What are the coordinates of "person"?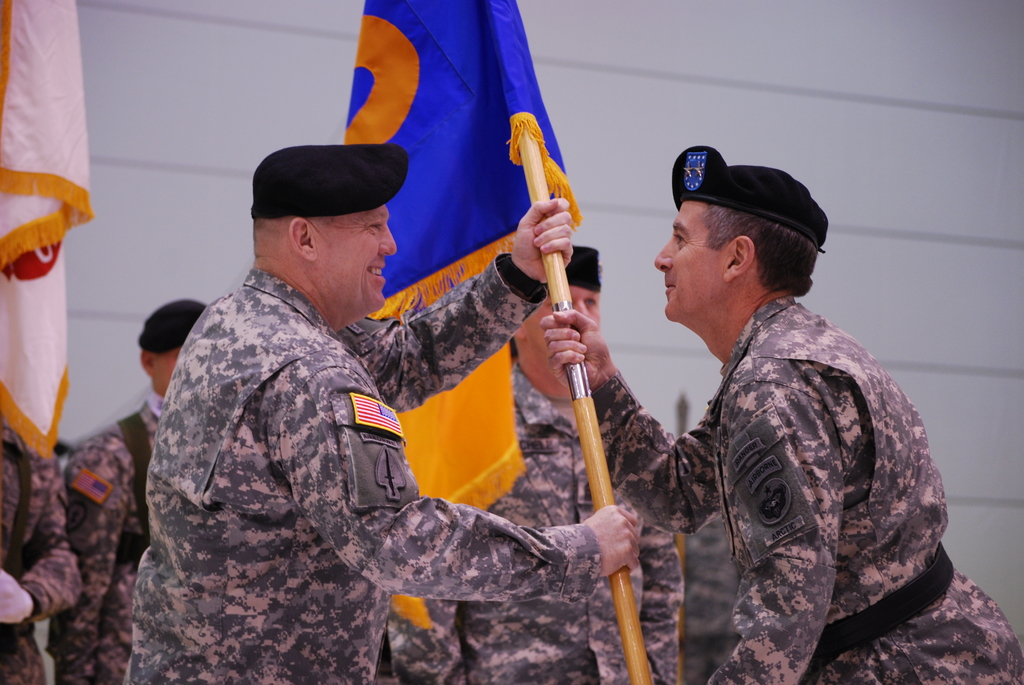
left=124, top=134, right=586, bottom=669.
